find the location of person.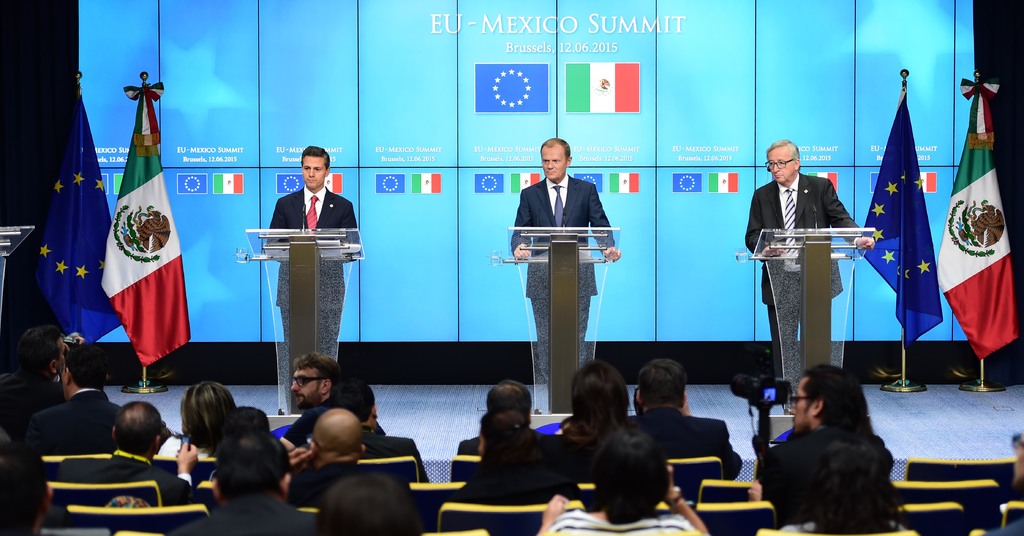
Location: 280/350/328/449.
